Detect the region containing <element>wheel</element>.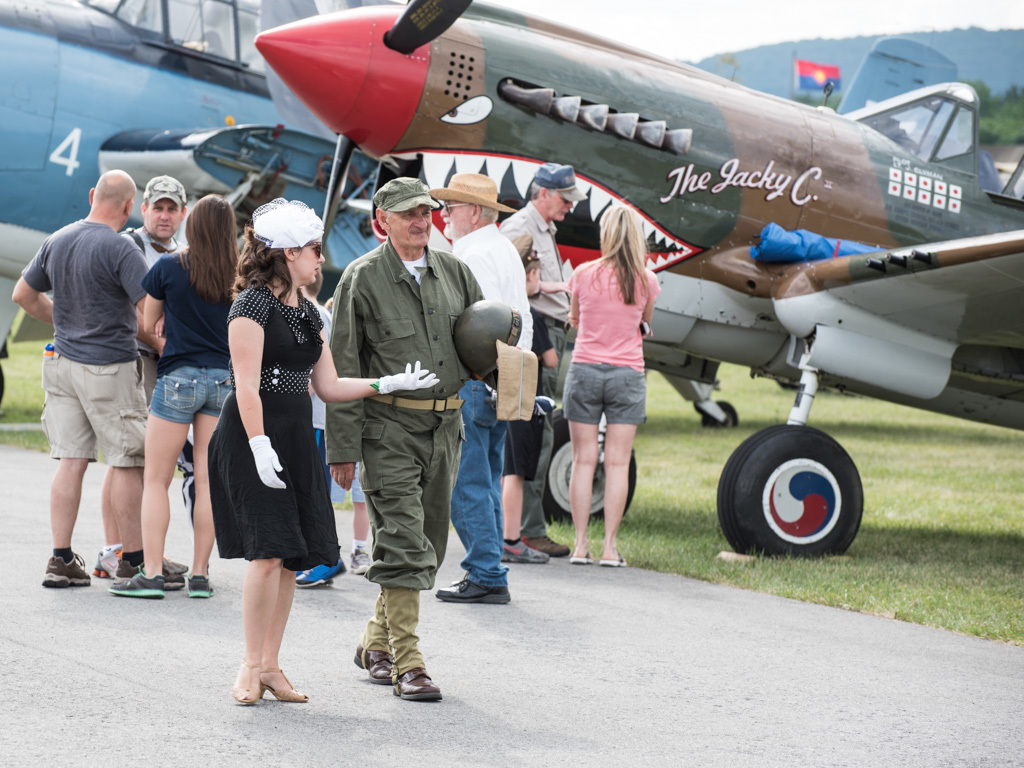
{"x1": 540, "y1": 406, "x2": 640, "y2": 526}.
